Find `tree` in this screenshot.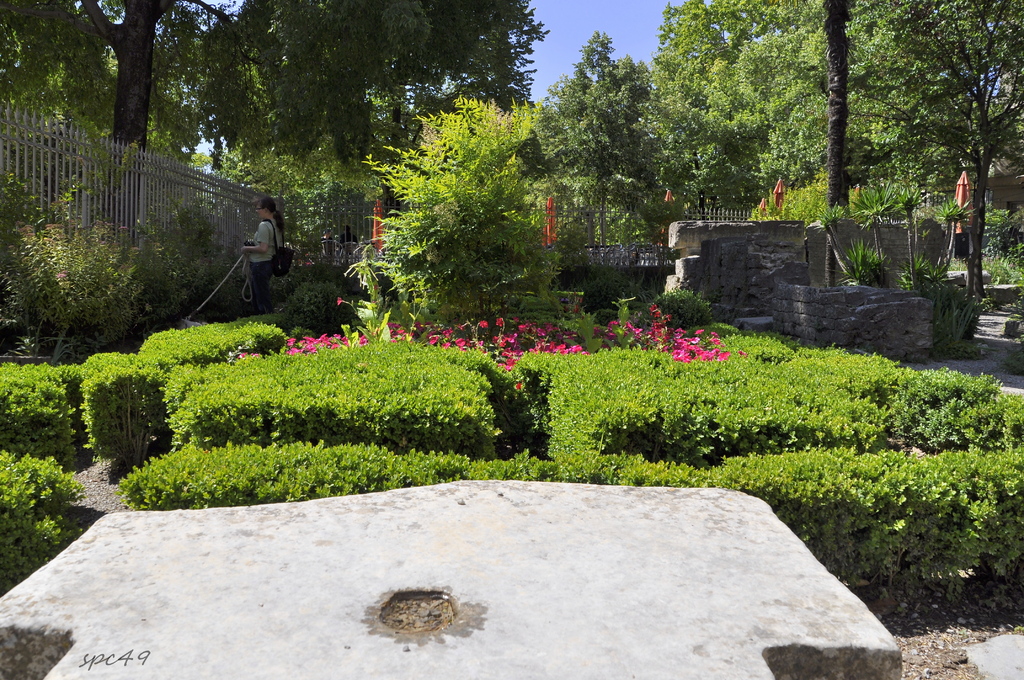
The bounding box for `tree` is rect(874, 18, 1002, 312).
